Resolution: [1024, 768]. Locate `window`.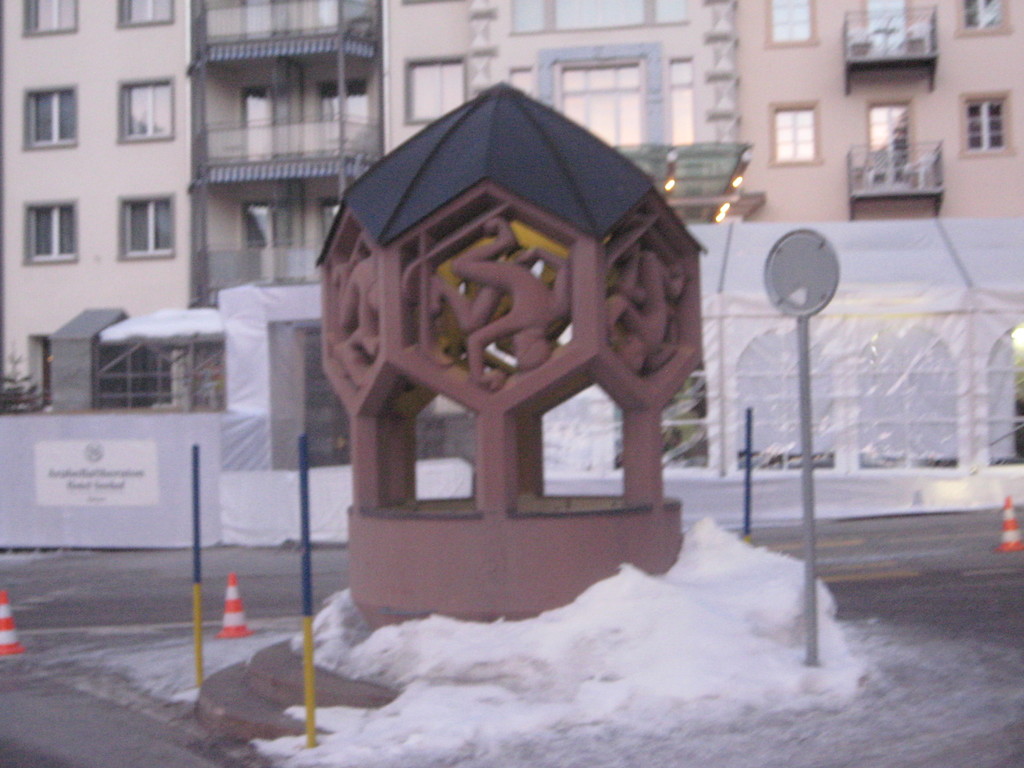
bbox(740, 328, 834, 468).
